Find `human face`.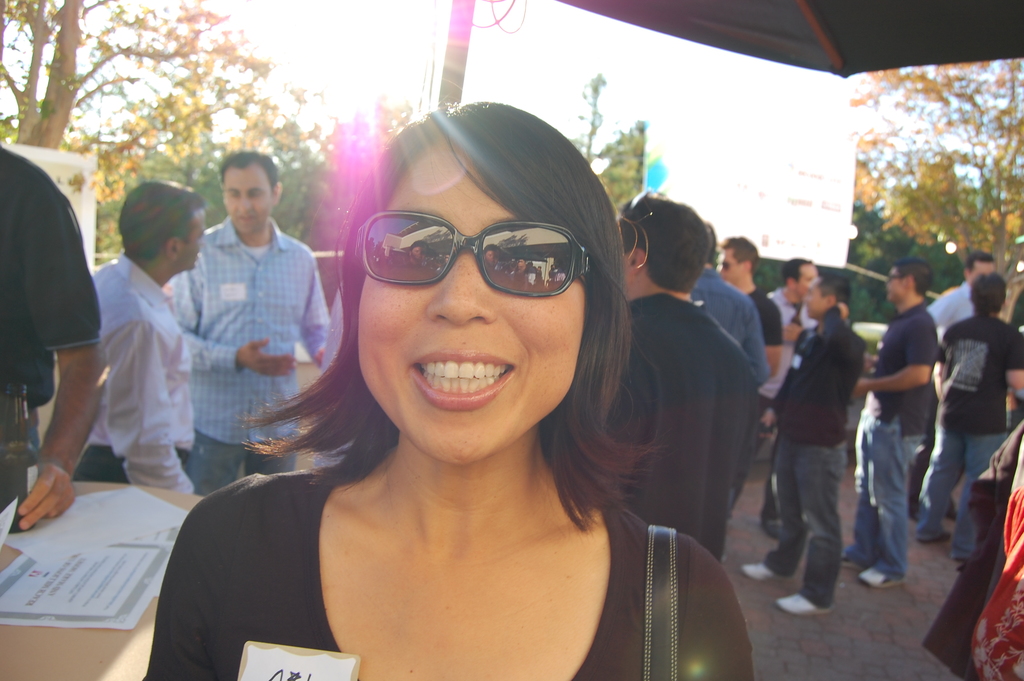
box=[713, 245, 742, 280].
